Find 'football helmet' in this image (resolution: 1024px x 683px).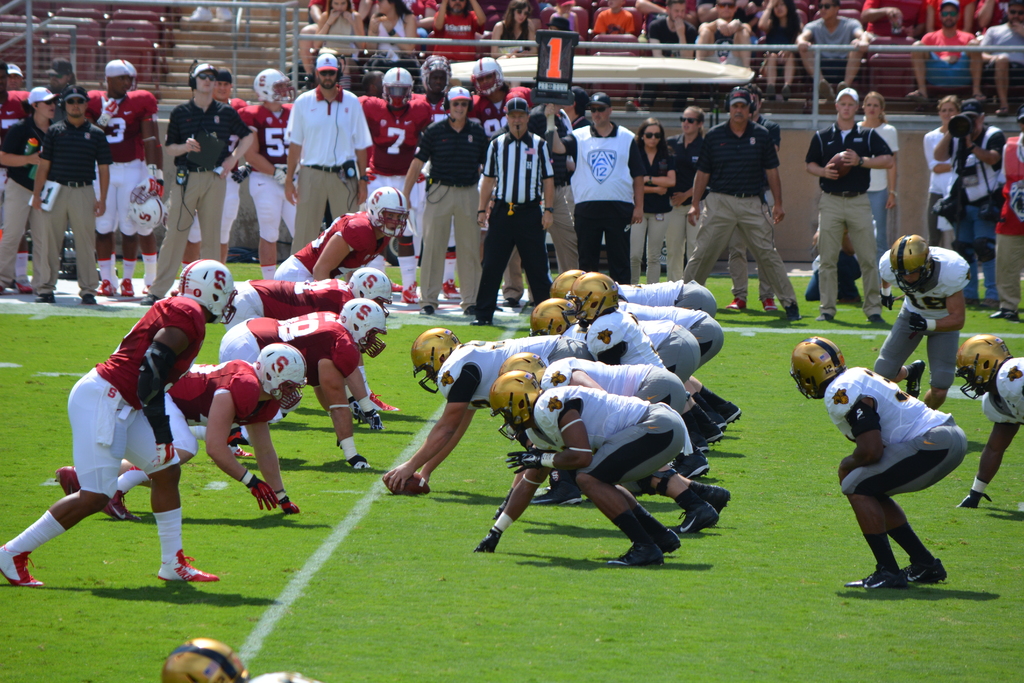
locate(345, 267, 396, 304).
